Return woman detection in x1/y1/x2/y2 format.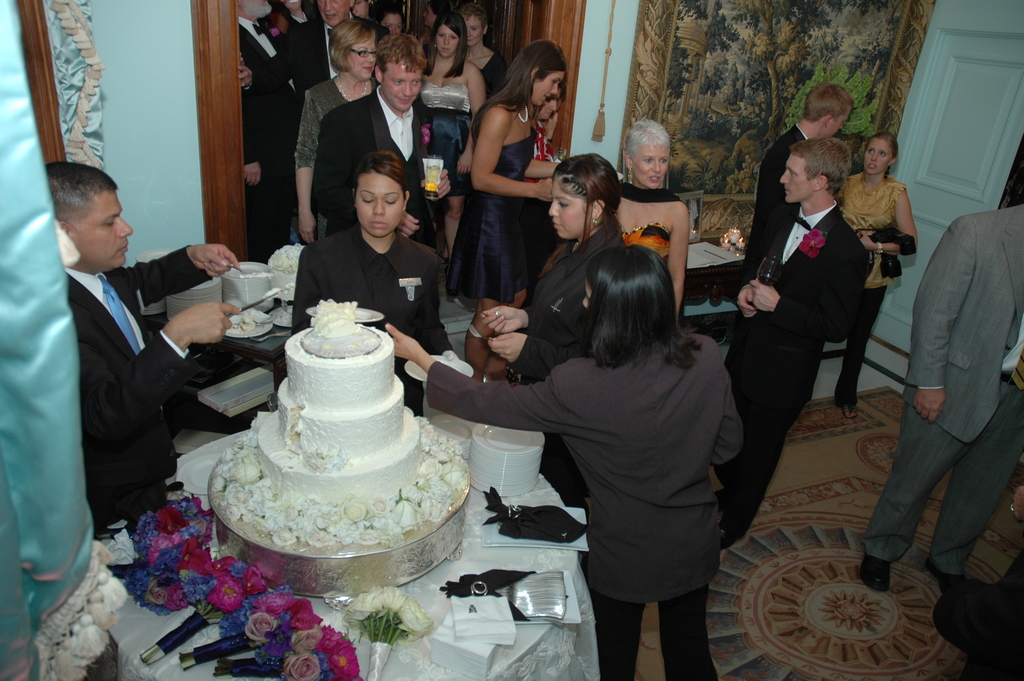
480/153/627/509.
